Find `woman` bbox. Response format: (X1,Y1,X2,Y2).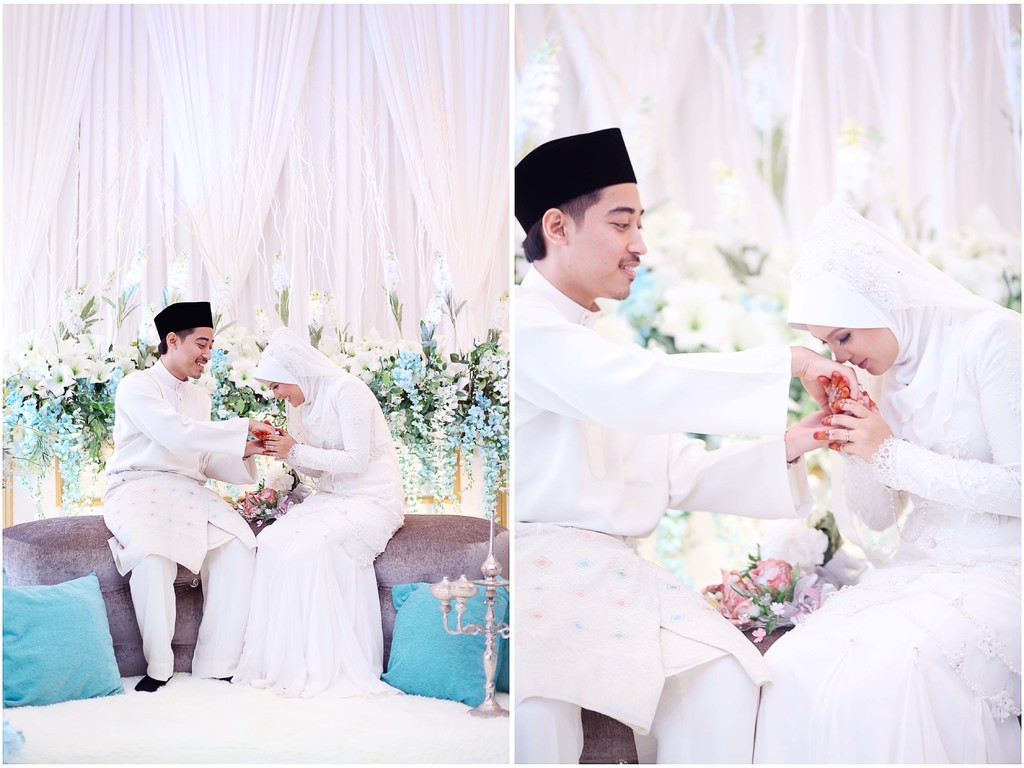
(764,201,1023,767).
